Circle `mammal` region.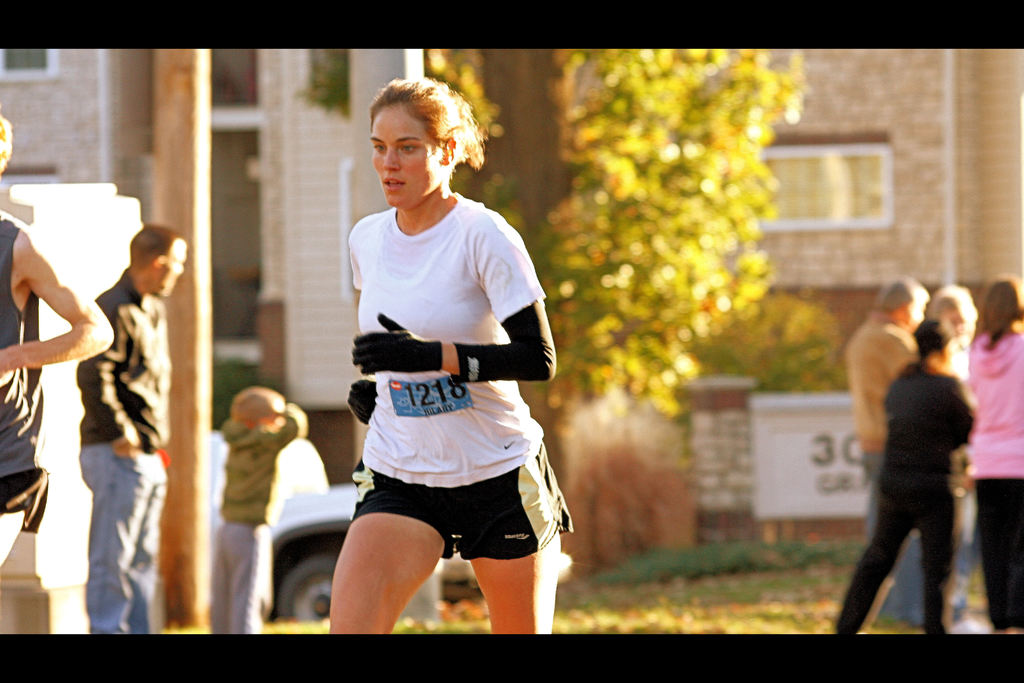
Region: 899, 285, 981, 620.
